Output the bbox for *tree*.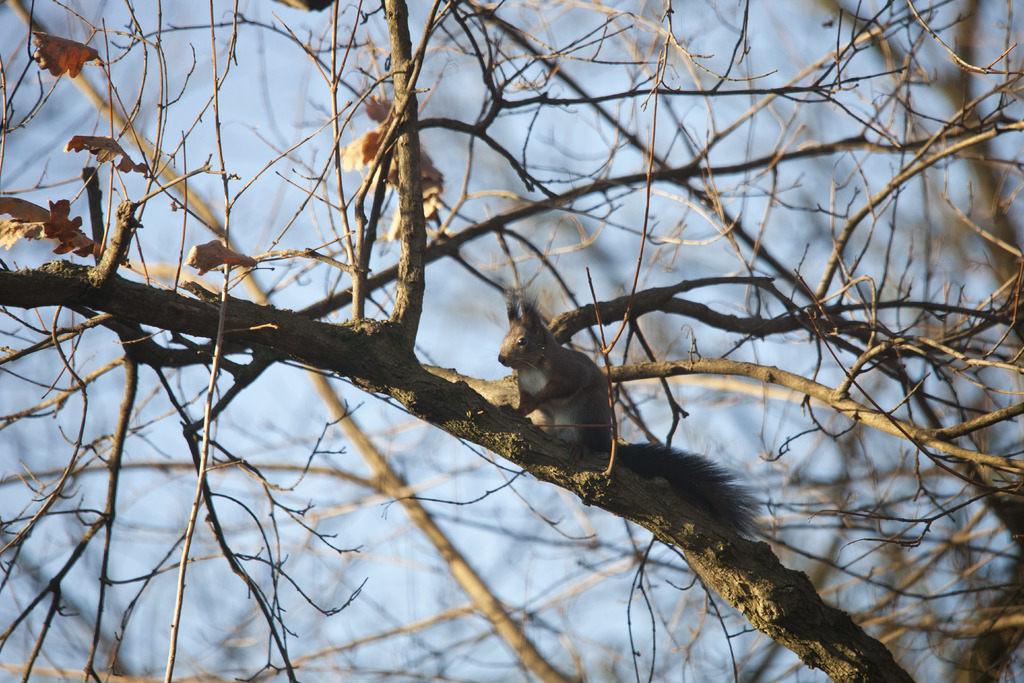
BBox(0, 0, 1023, 682).
